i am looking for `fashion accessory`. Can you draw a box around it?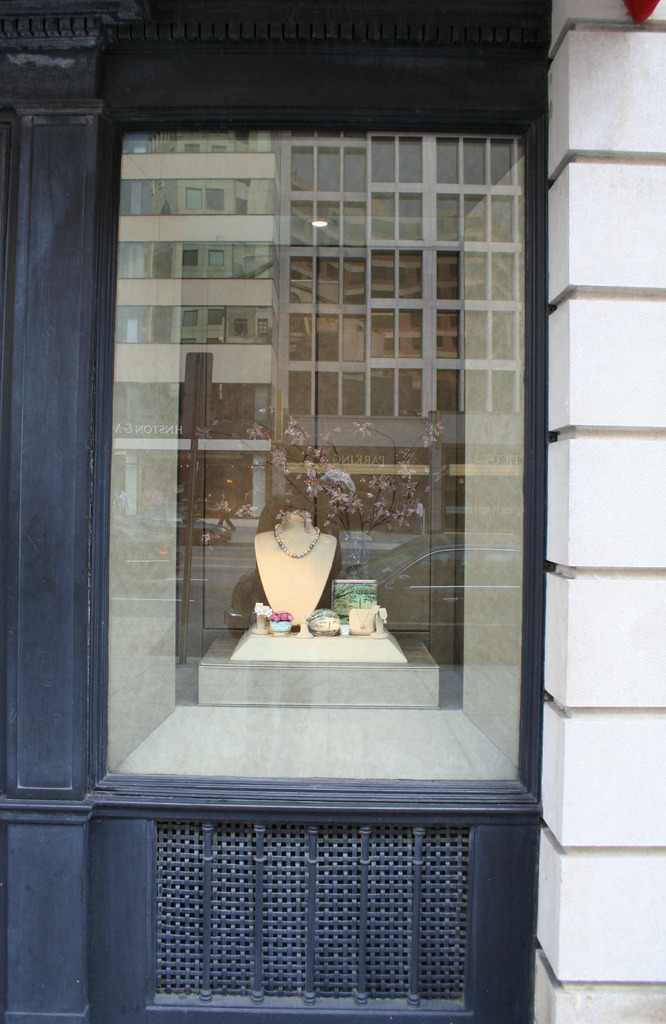
Sure, the bounding box is [x1=370, y1=607, x2=377, y2=616].
